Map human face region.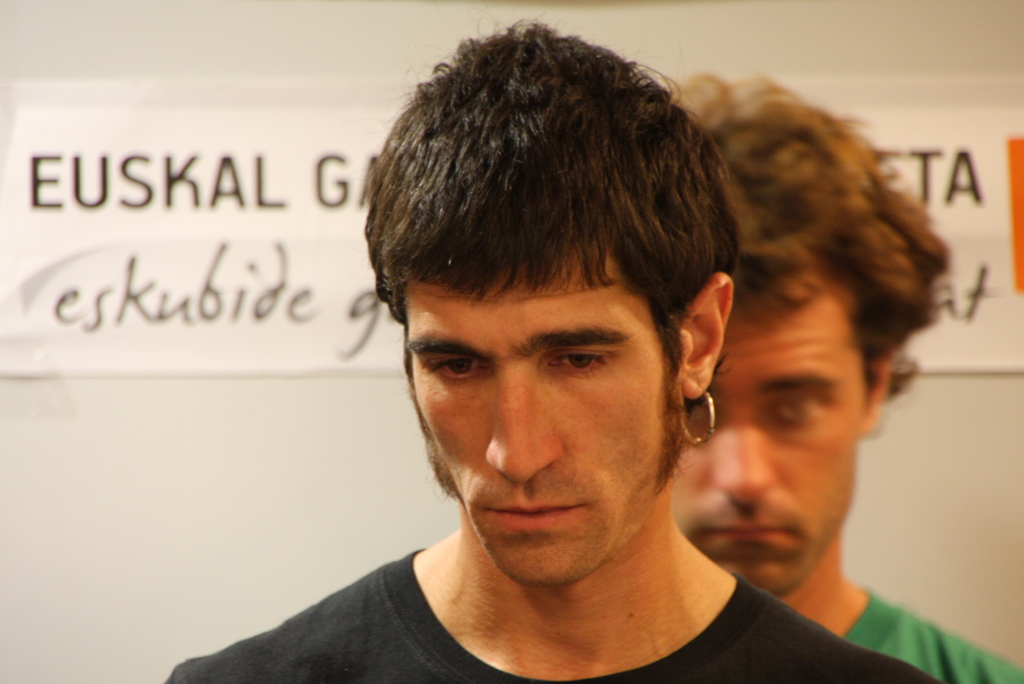
Mapped to 408:250:688:578.
